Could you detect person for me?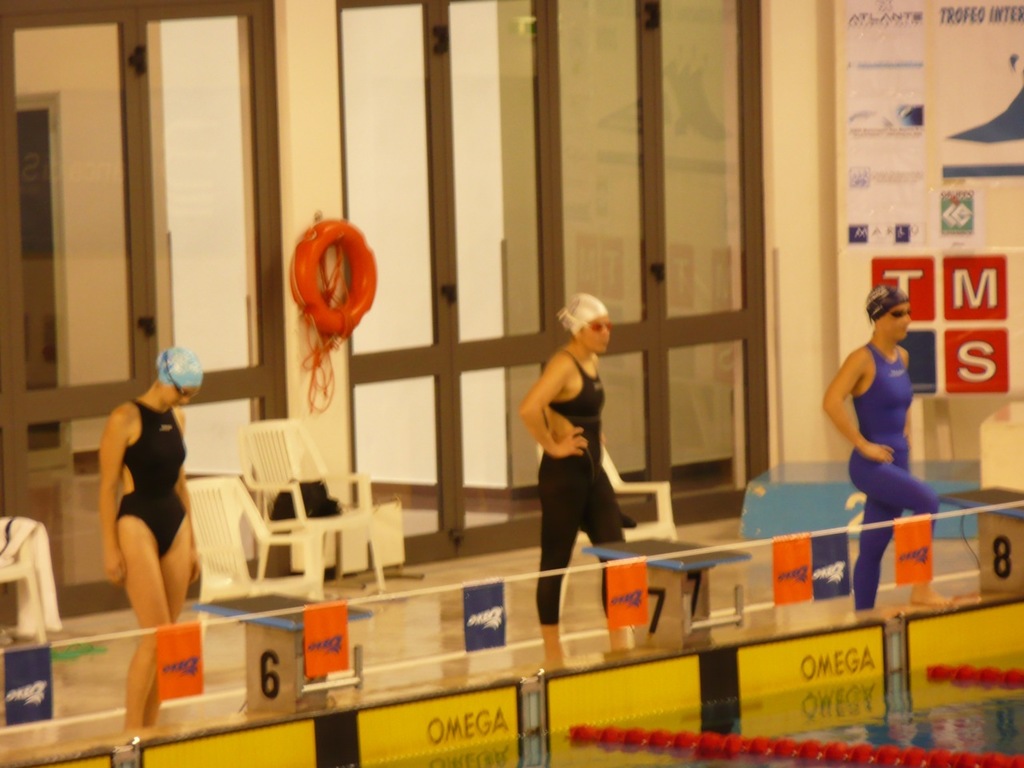
Detection result: [x1=509, y1=290, x2=659, y2=672].
